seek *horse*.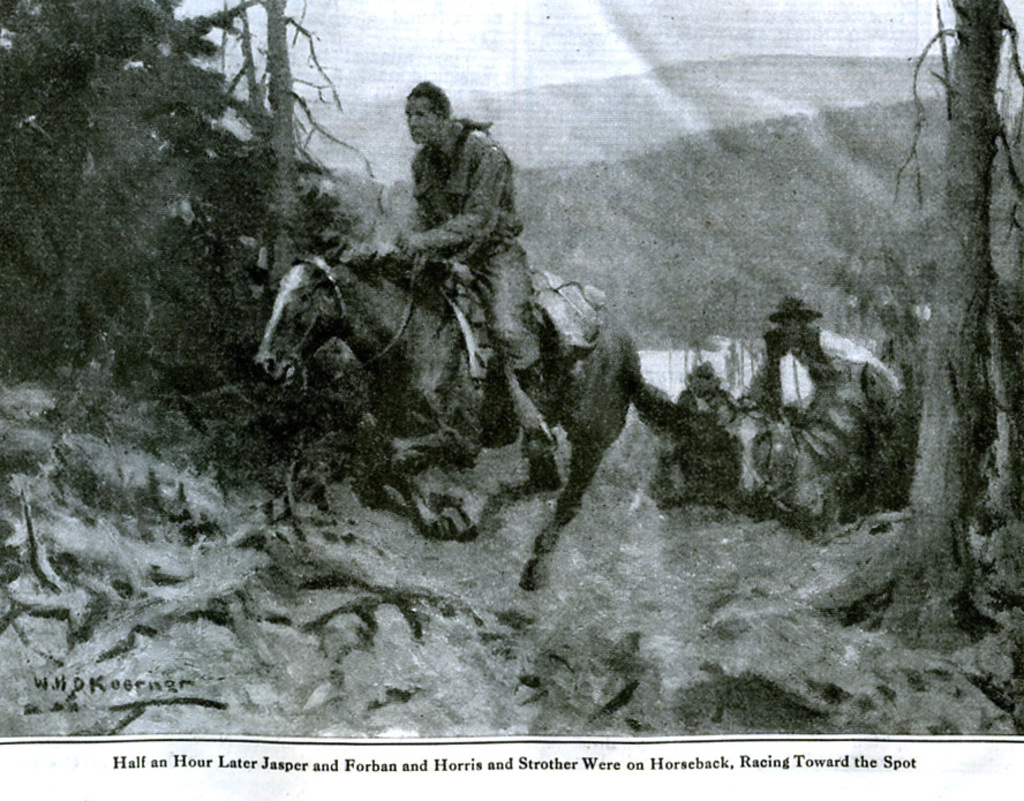
x1=796, y1=361, x2=903, y2=523.
